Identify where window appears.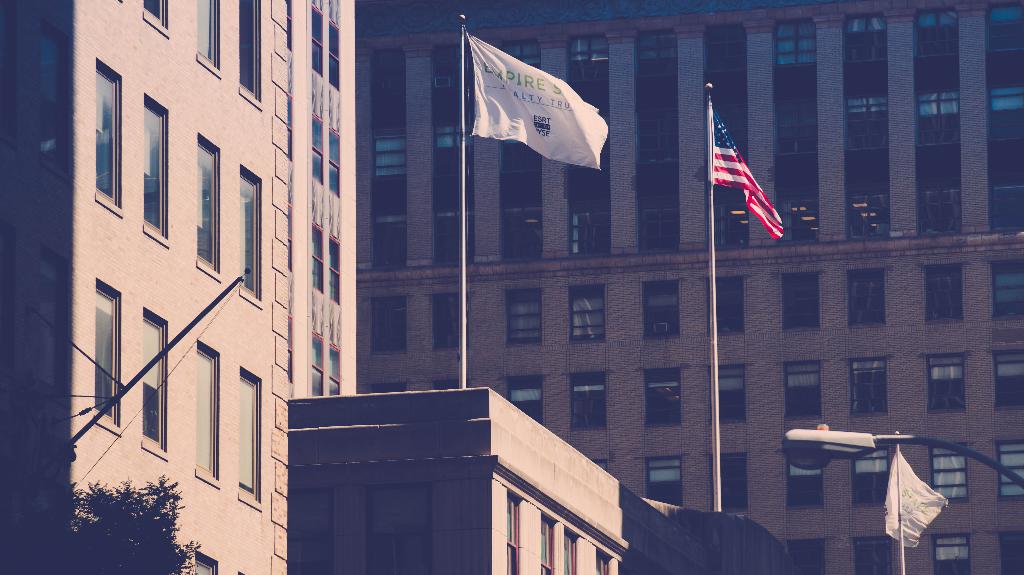
Appears at (left=430, top=43, right=480, bottom=262).
